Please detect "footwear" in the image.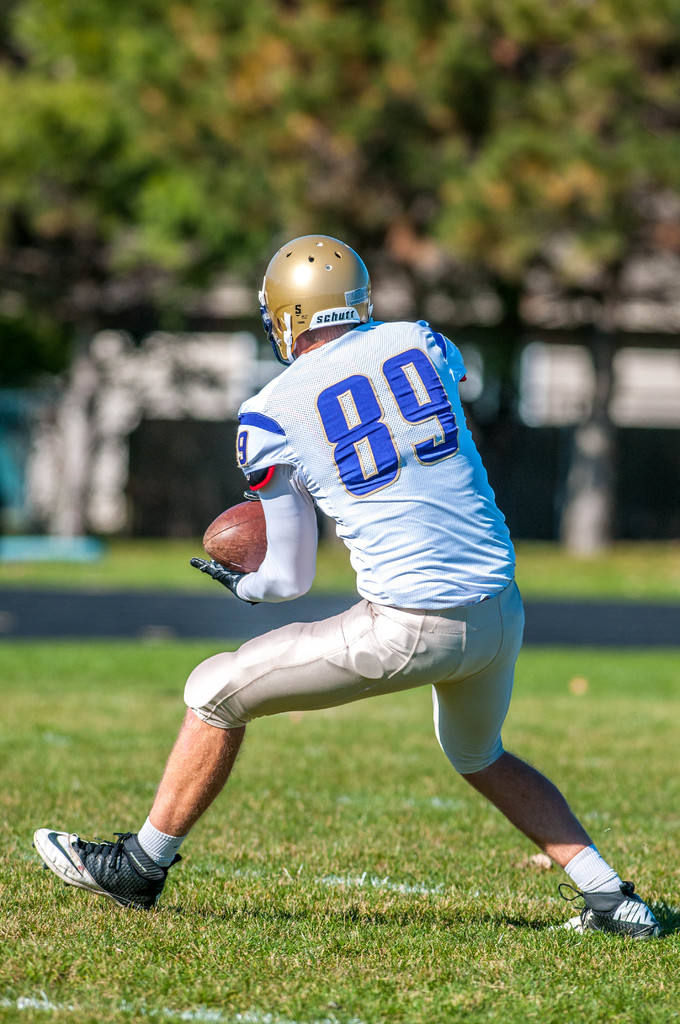
<box>25,835,188,911</box>.
